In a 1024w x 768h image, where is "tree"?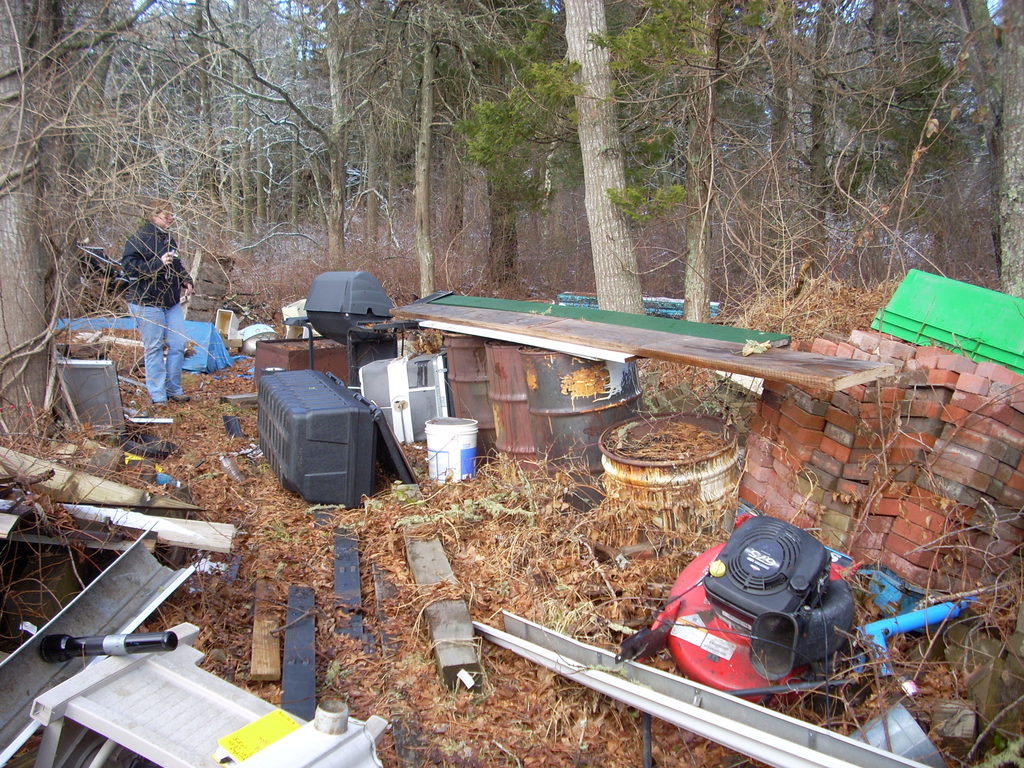
(565,0,644,317).
